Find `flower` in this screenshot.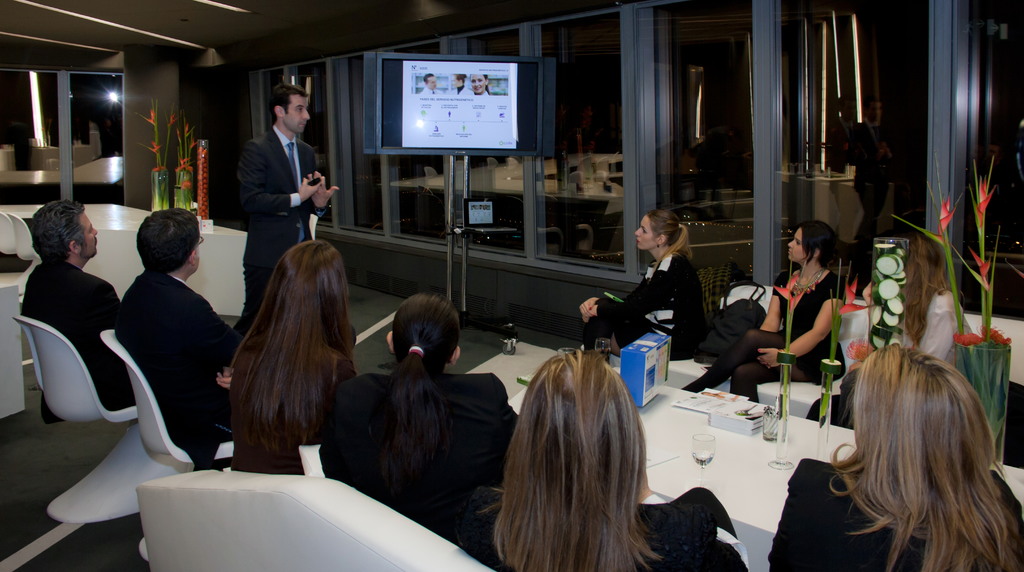
The bounding box for `flower` is bbox=(965, 250, 989, 282).
